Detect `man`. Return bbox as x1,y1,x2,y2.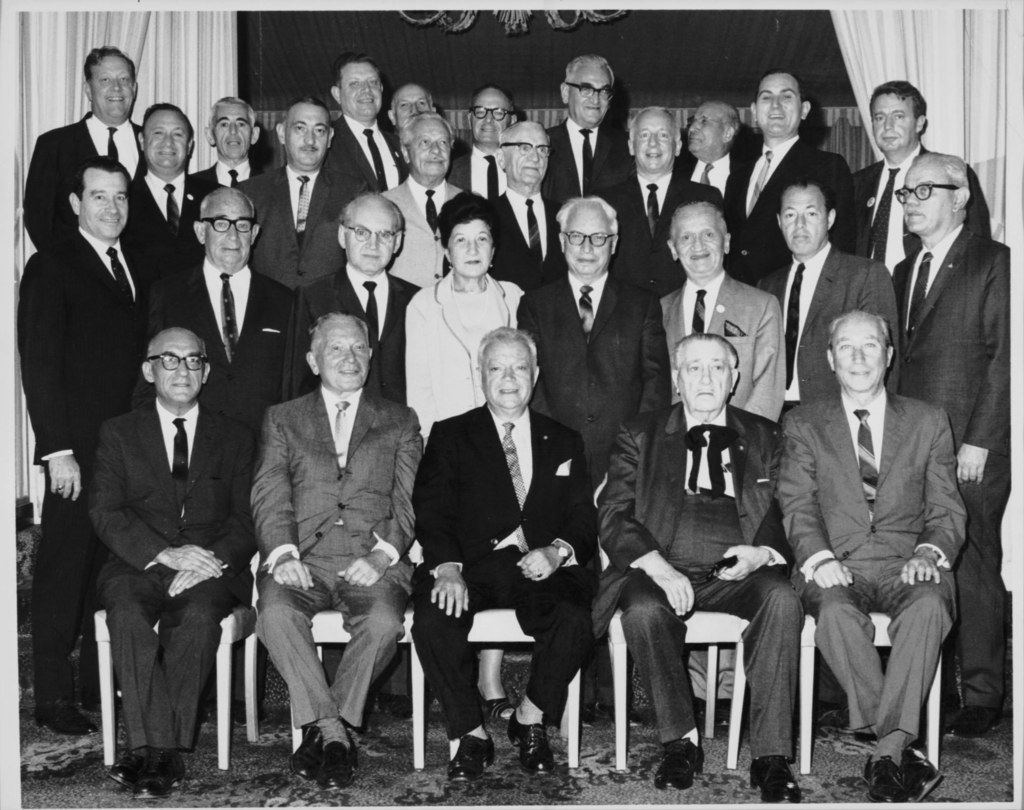
92,326,255,799.
